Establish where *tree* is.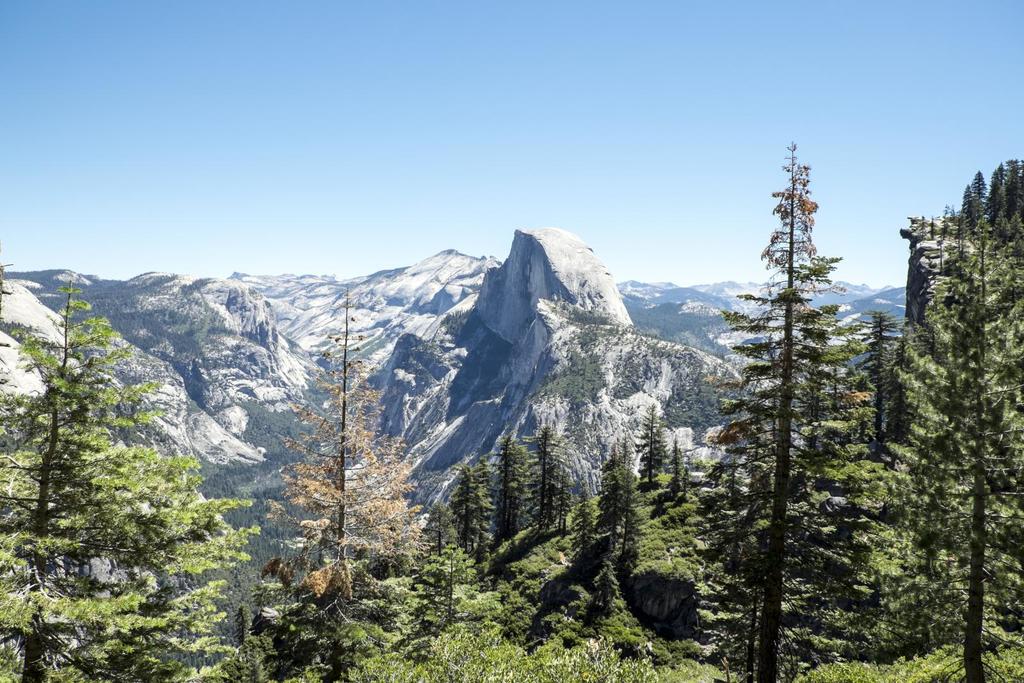
Established at 691 145 899 660.
